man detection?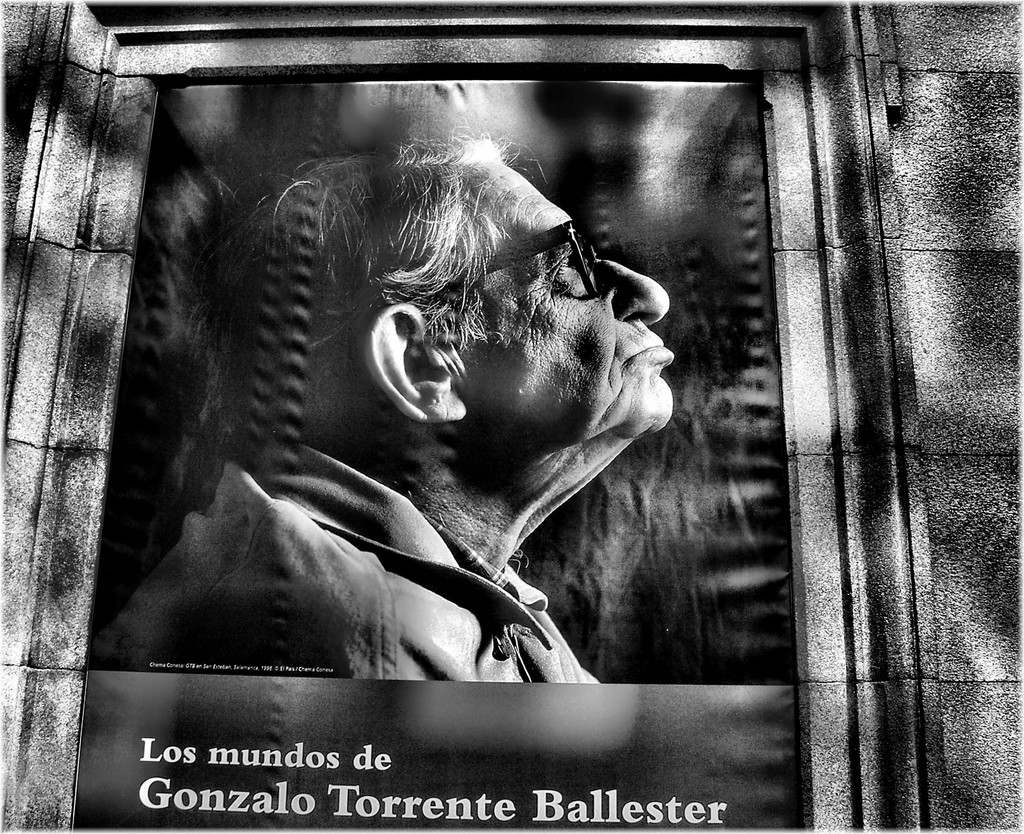
<box>123,101,825,706</box>
